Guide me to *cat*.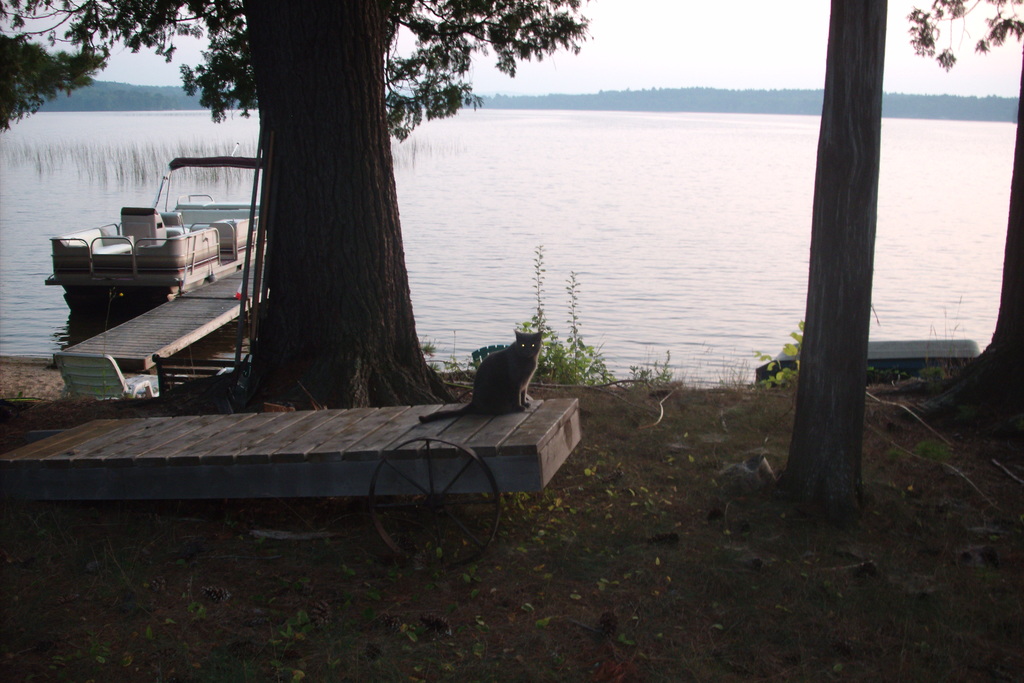
Guidance: (left=416, top=333, right=542, bottom=423).
